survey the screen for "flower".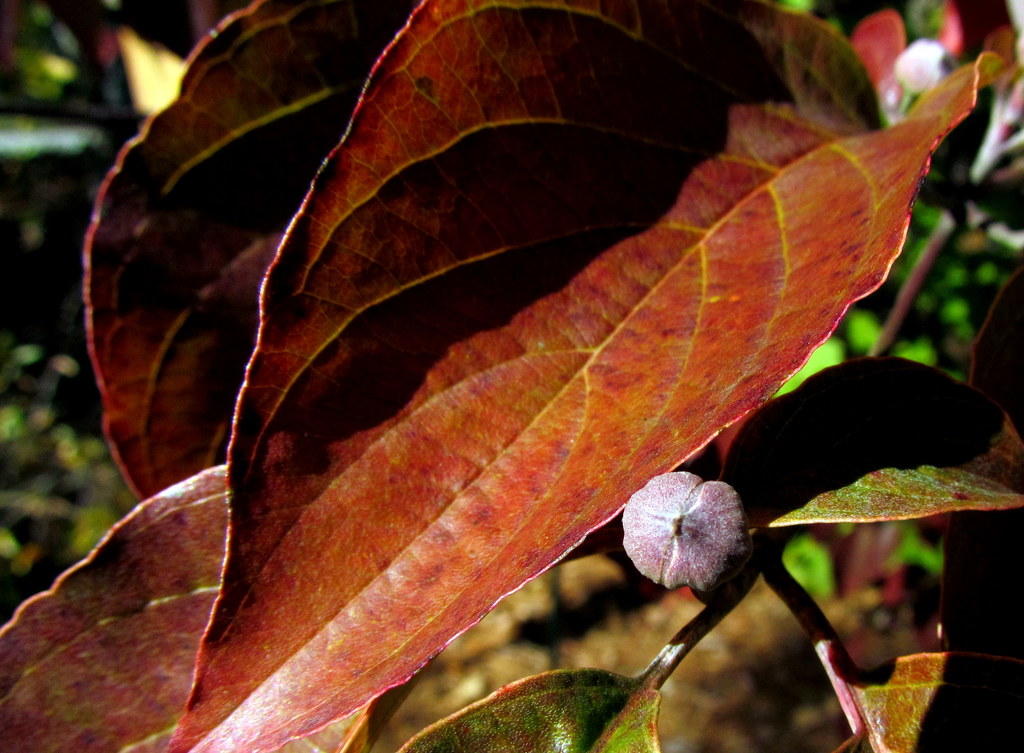
Survey found: <region>625, 477, 742, 602</region>.
